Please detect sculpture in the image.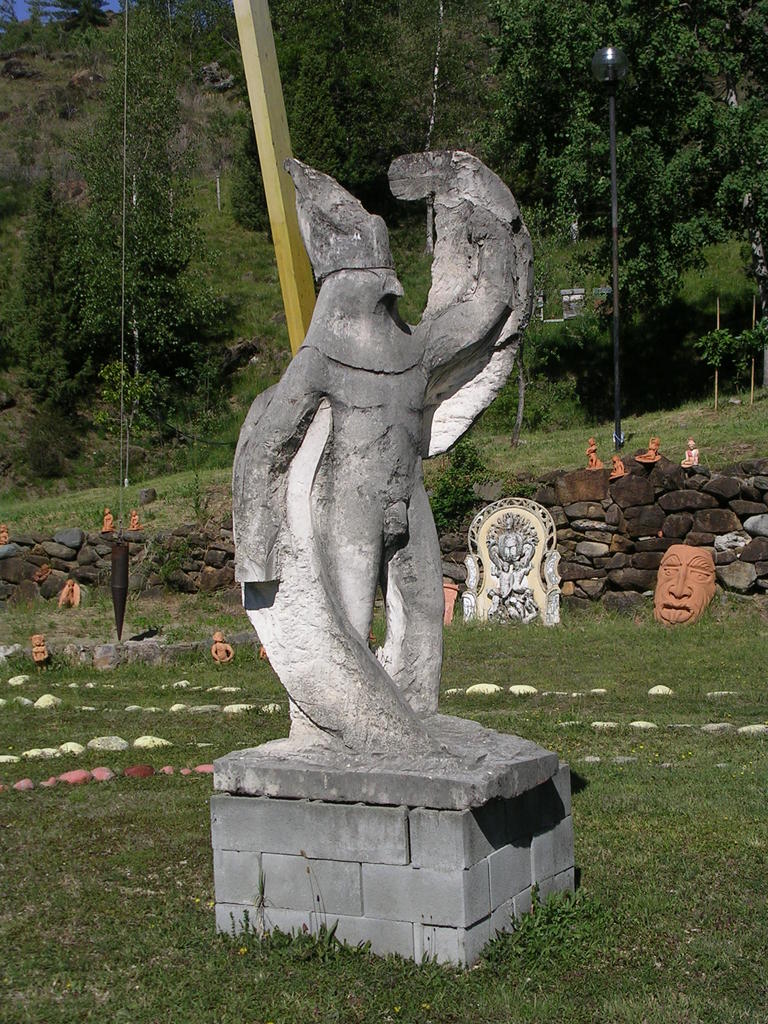
{"x1": 462, "y1": 498, "x2": 561, "y2": 624}.
